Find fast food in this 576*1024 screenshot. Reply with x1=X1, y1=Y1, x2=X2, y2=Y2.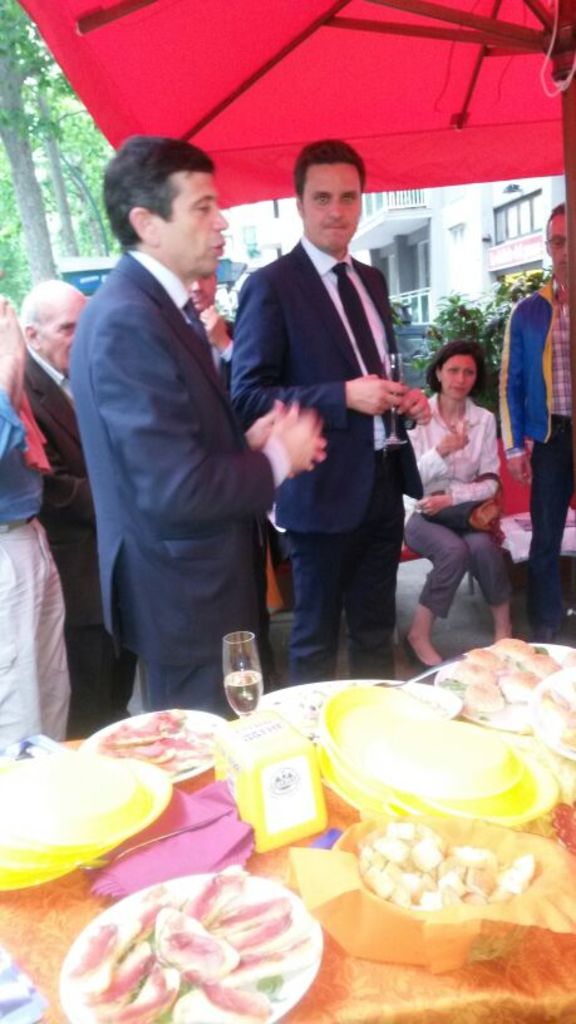
x1=78, y1=866, x2=309, y2=1023.
